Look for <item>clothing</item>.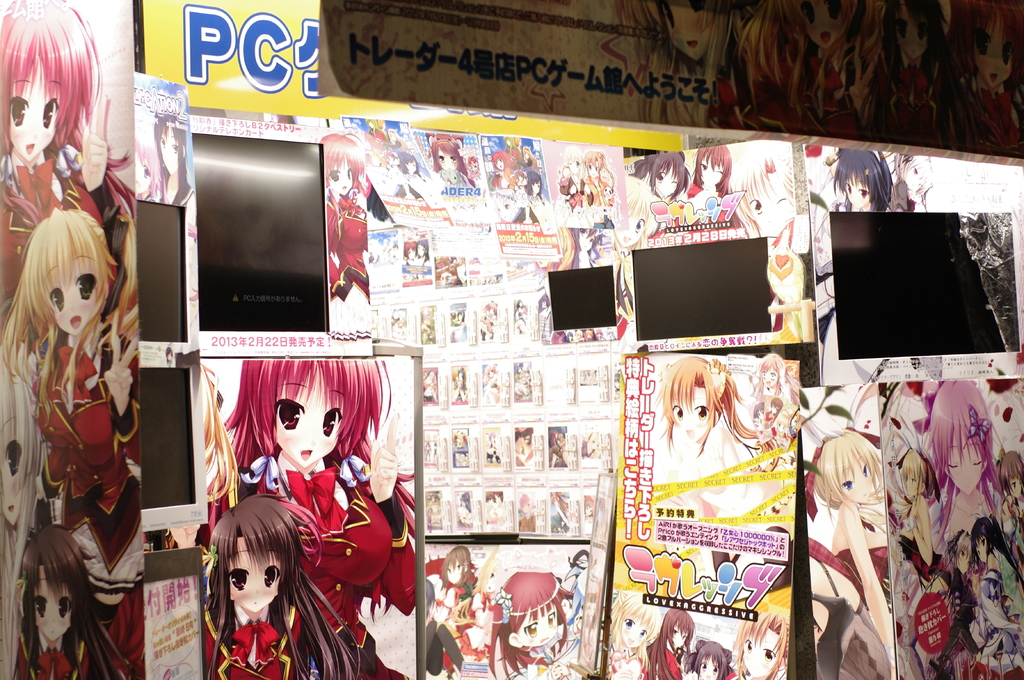
Found: 204/598/339/679.
